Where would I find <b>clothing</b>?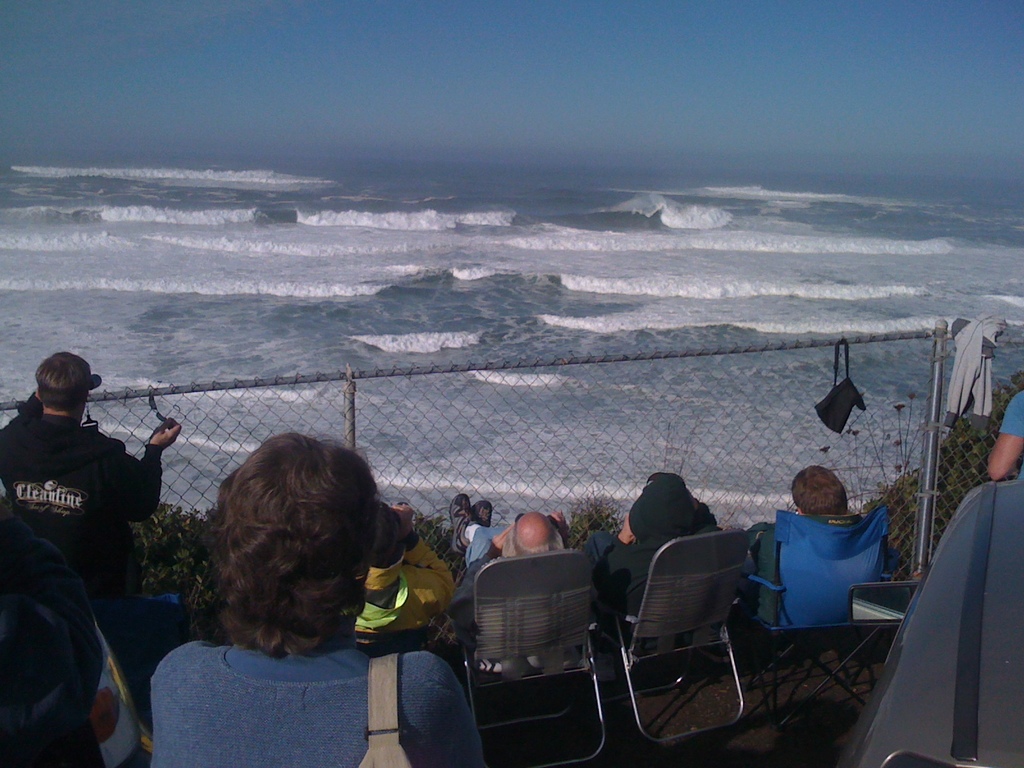
At box(994, 387, 1023, 479).
